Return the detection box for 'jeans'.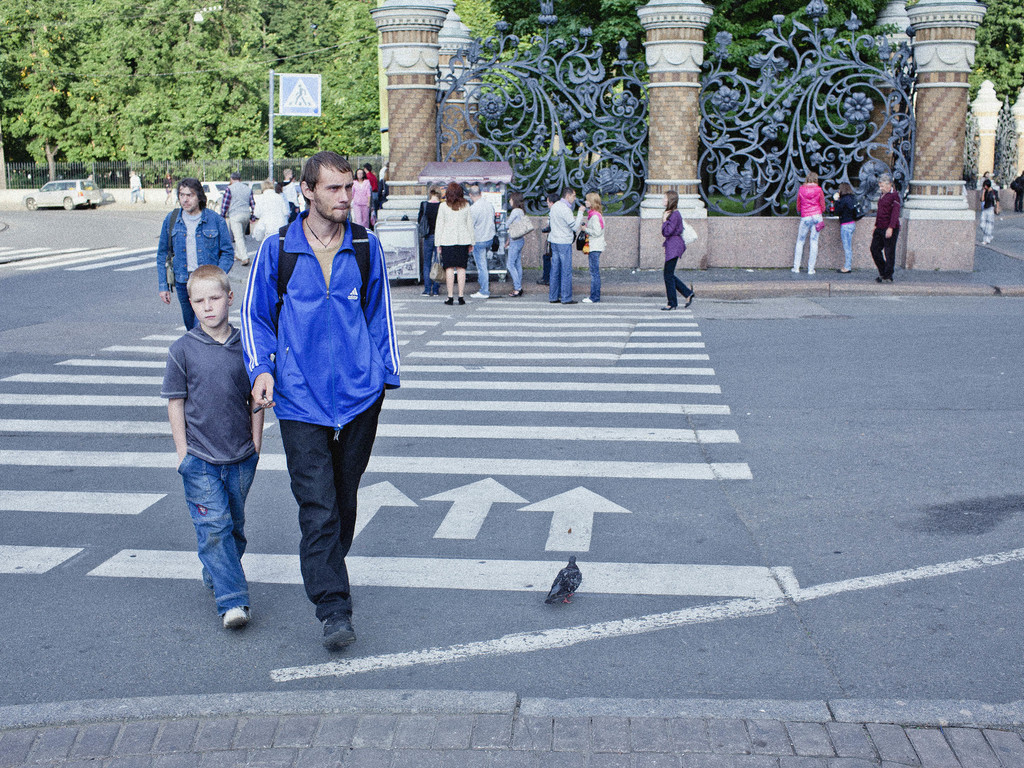
bbox=[180, 454, 261, 616].
